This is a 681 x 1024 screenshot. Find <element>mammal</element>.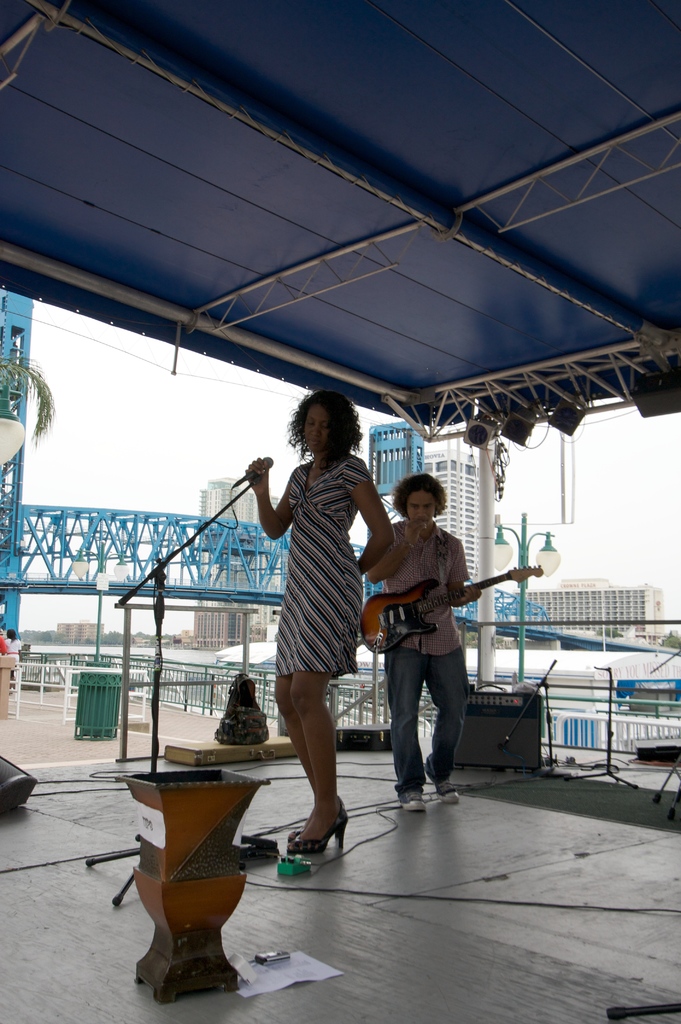
Bounding box: bbox(372, 474, 486, 810).
